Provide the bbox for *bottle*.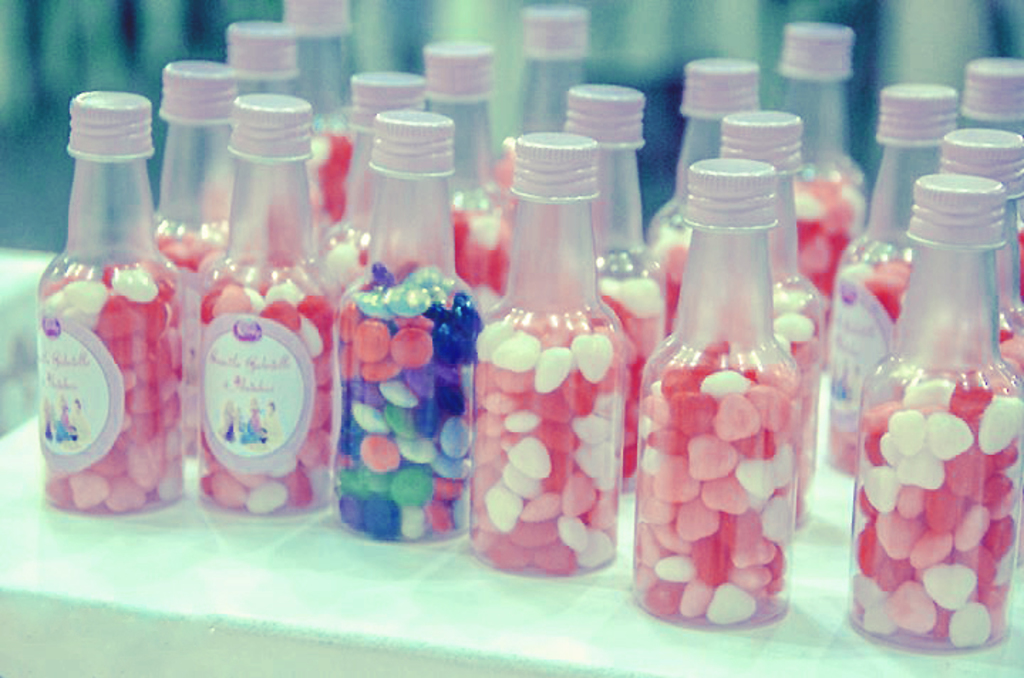
(533,88,666,530).
